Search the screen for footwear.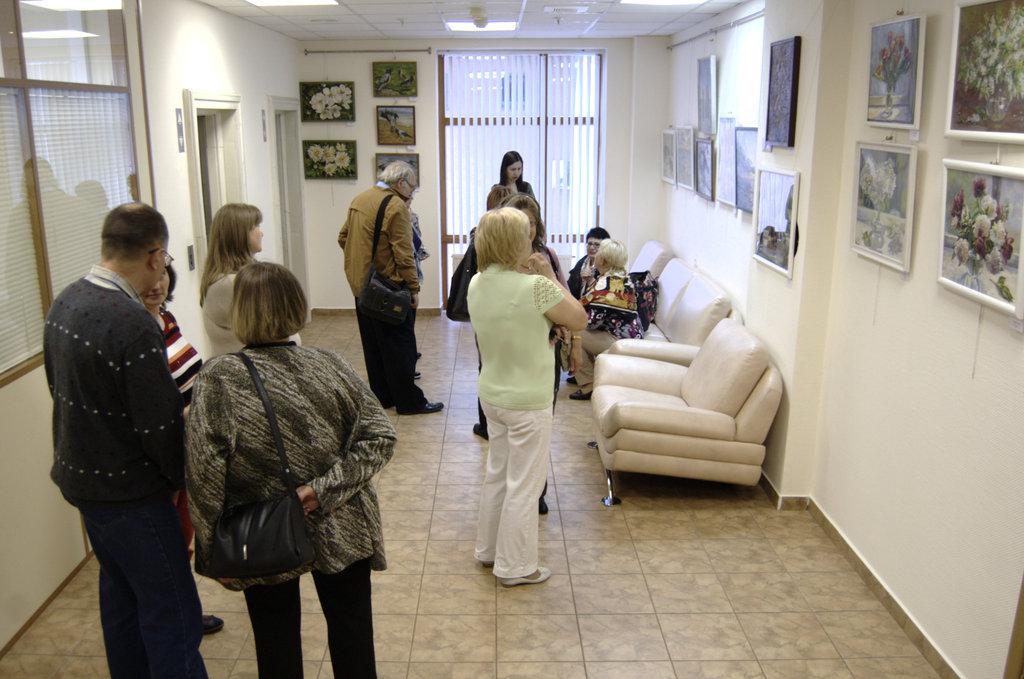
Found at [396, 398, 447, 415].
